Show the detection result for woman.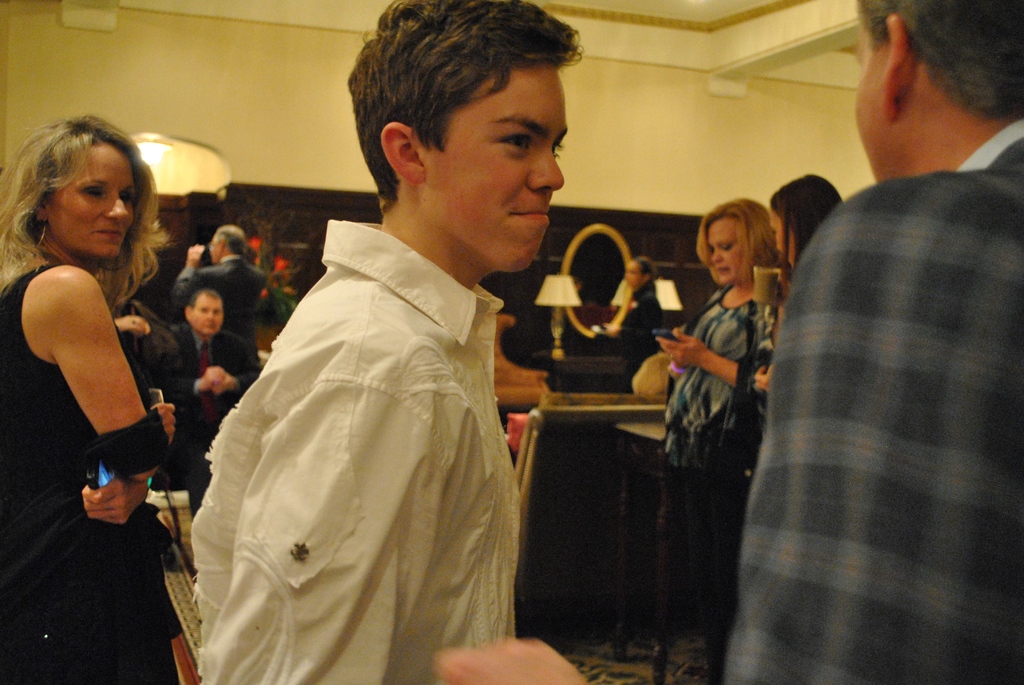
Rect(4, 106, 192, 664).
